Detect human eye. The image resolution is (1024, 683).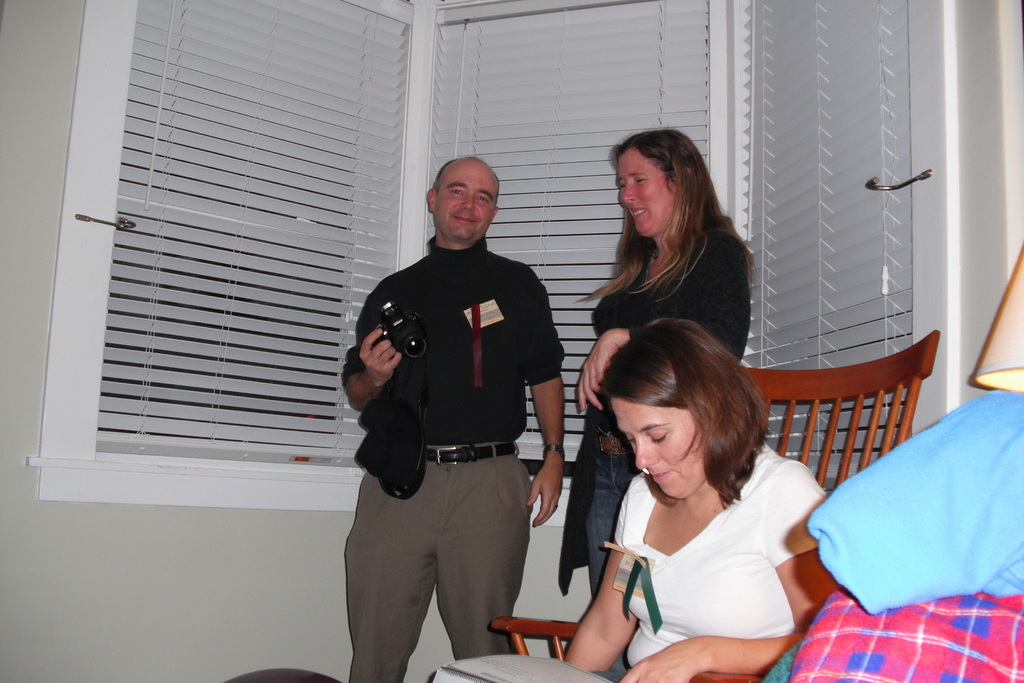
detection(621, 181, 626, 188).
